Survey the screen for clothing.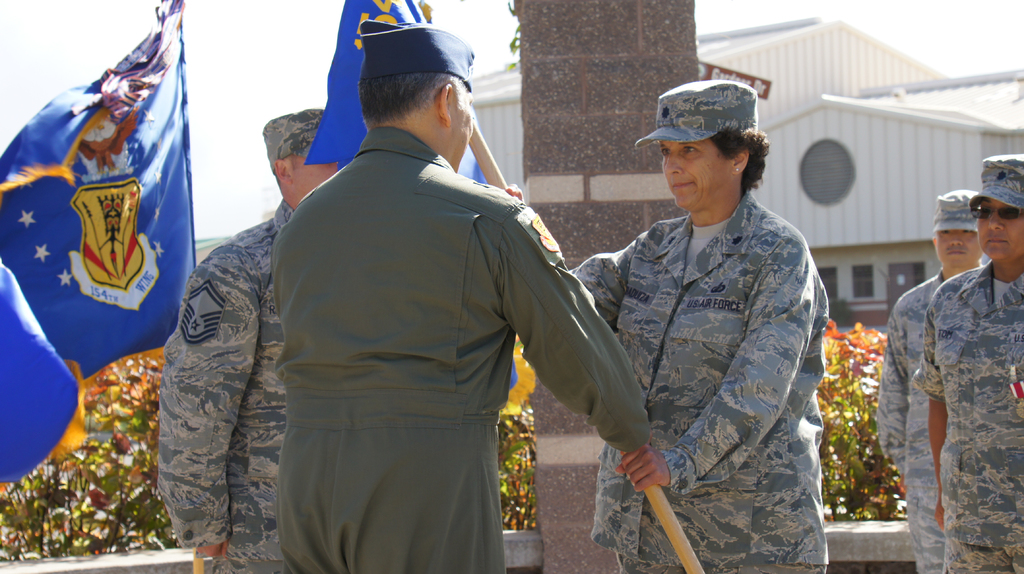
Survey found: (left=253, top=90, right=611, bottom=573).
